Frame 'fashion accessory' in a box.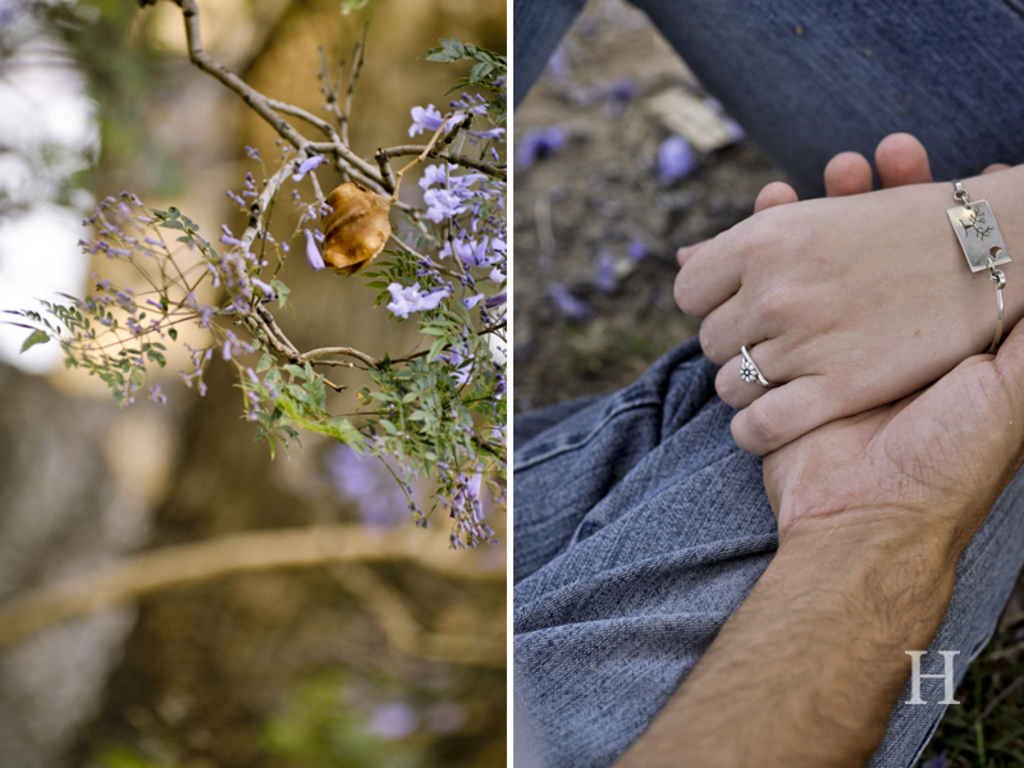
rect(942, 174, 1012, 347).
